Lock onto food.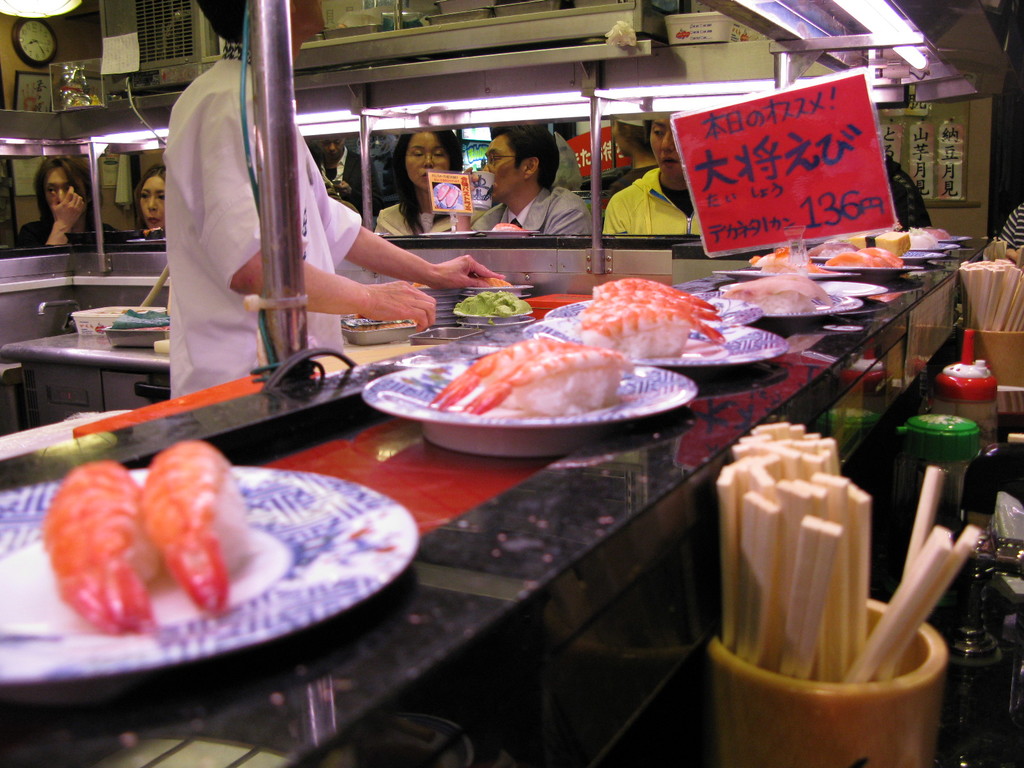
Locked: 47, 467, 163, 632.
